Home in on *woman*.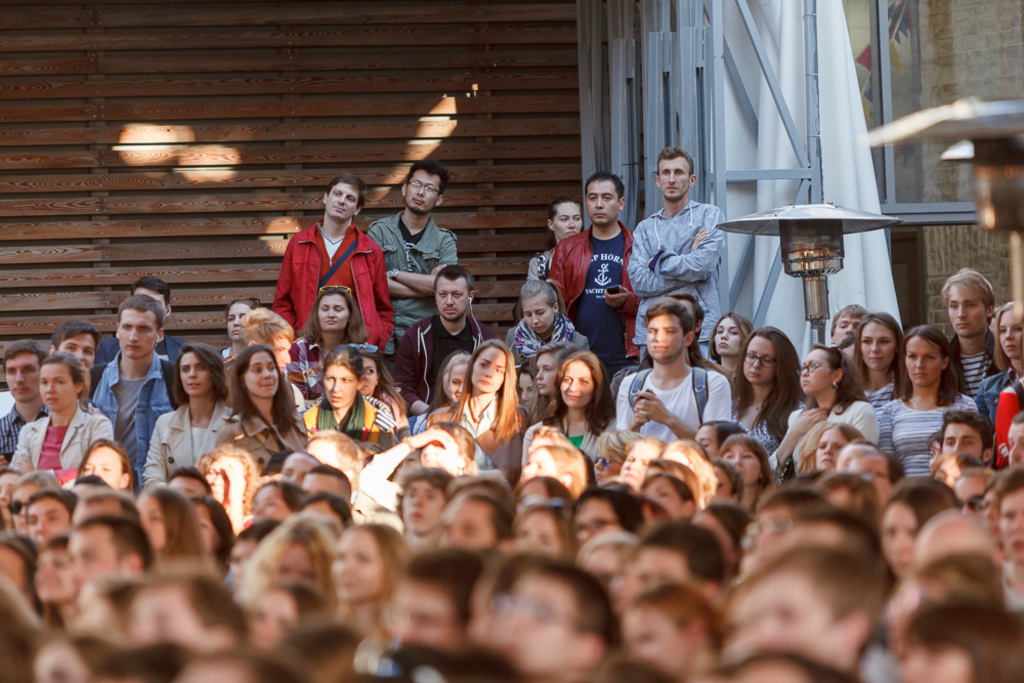
Homed in at 517, 346, 558, 420.
